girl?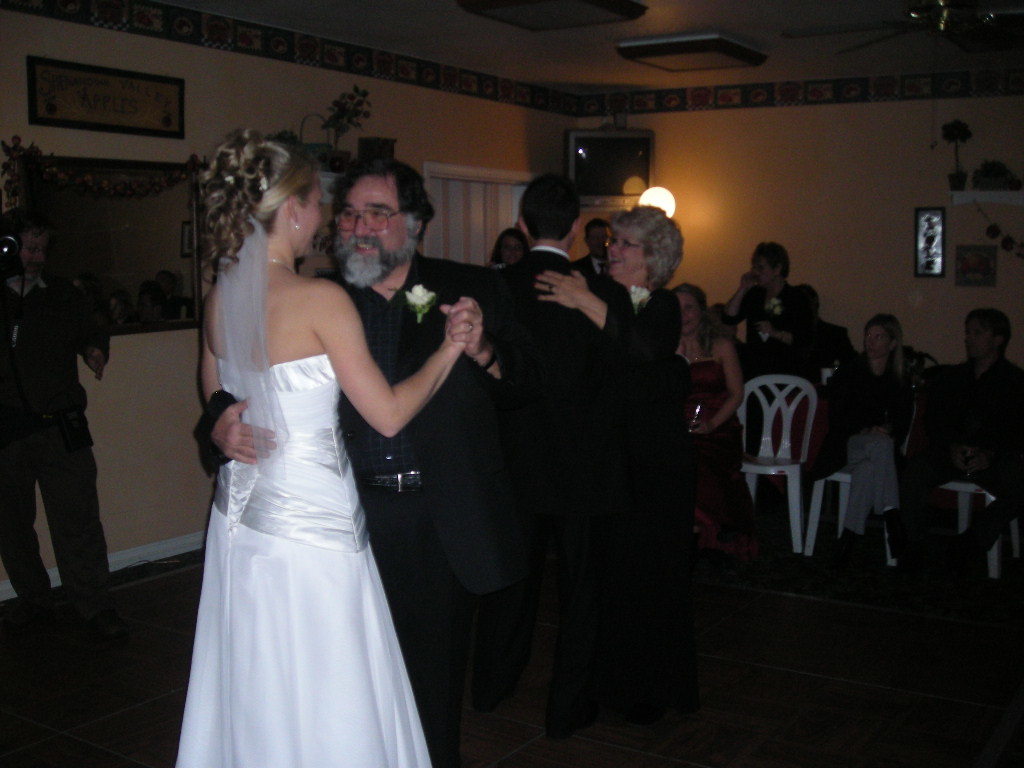
x1=491, y1=222, x2=523, y2=265
